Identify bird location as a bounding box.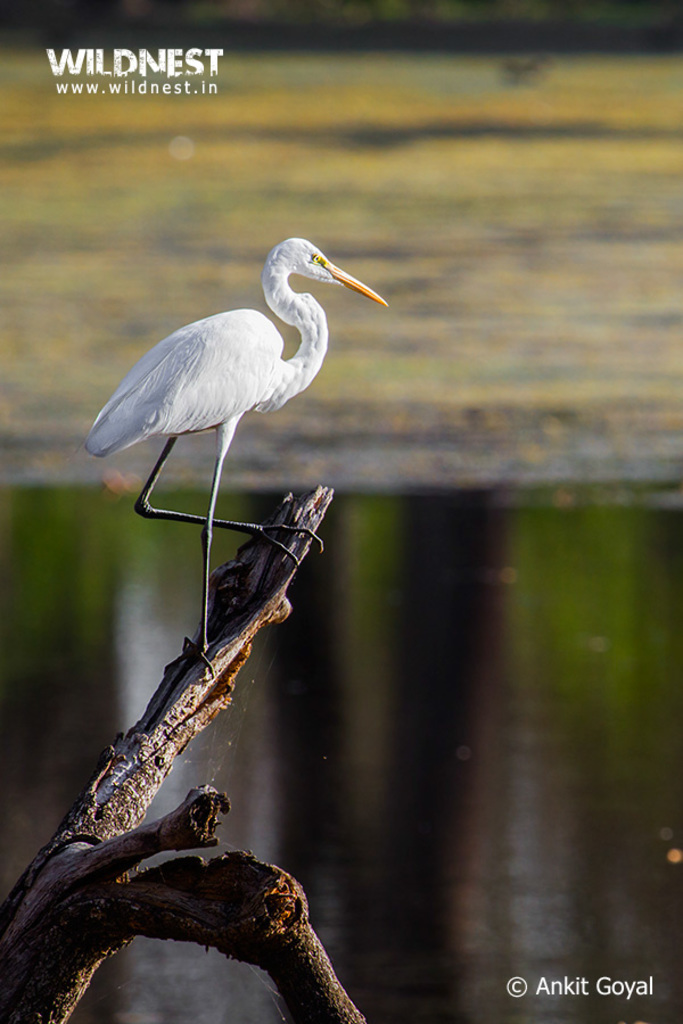
x1=72 y1=232 x2=382 y2=544.
